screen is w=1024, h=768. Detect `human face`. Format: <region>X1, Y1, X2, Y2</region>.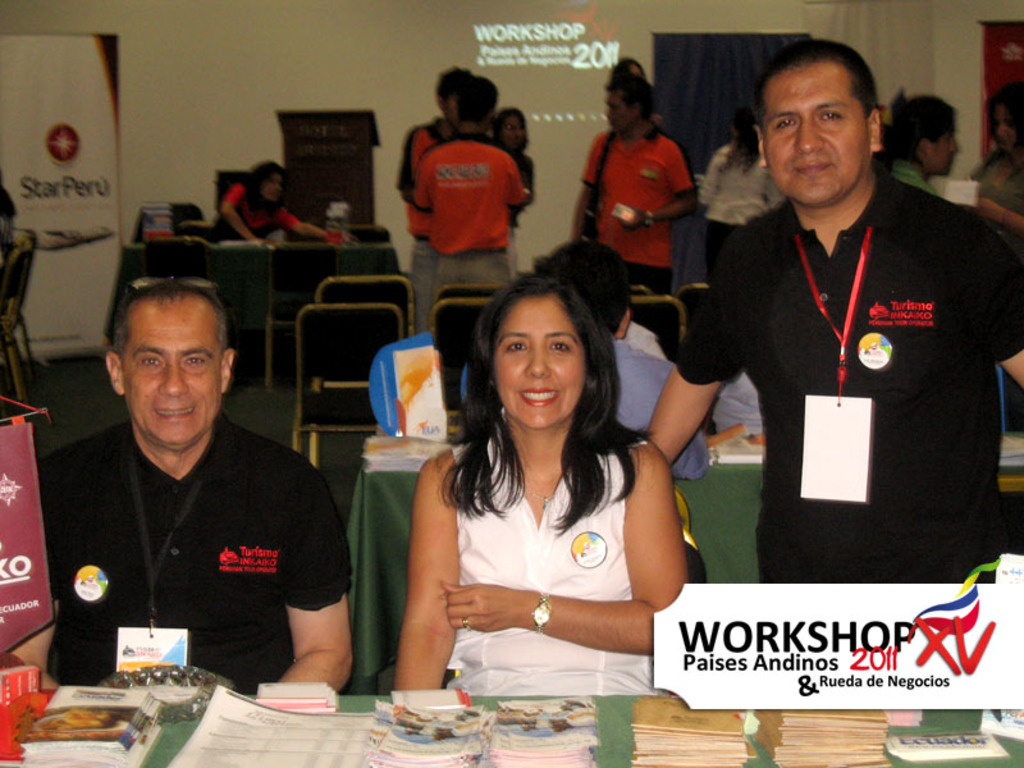
<region>762, 70, 867, 200</region>.
